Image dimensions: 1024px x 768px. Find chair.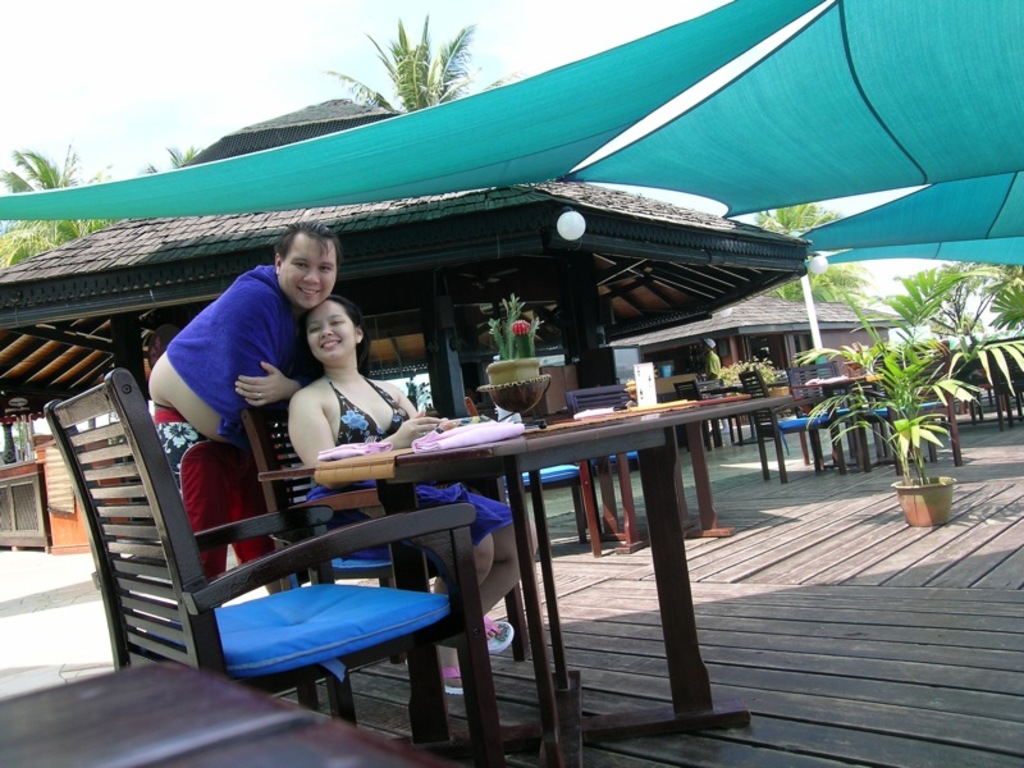
<region>778, 360, 859, 458</region>.
